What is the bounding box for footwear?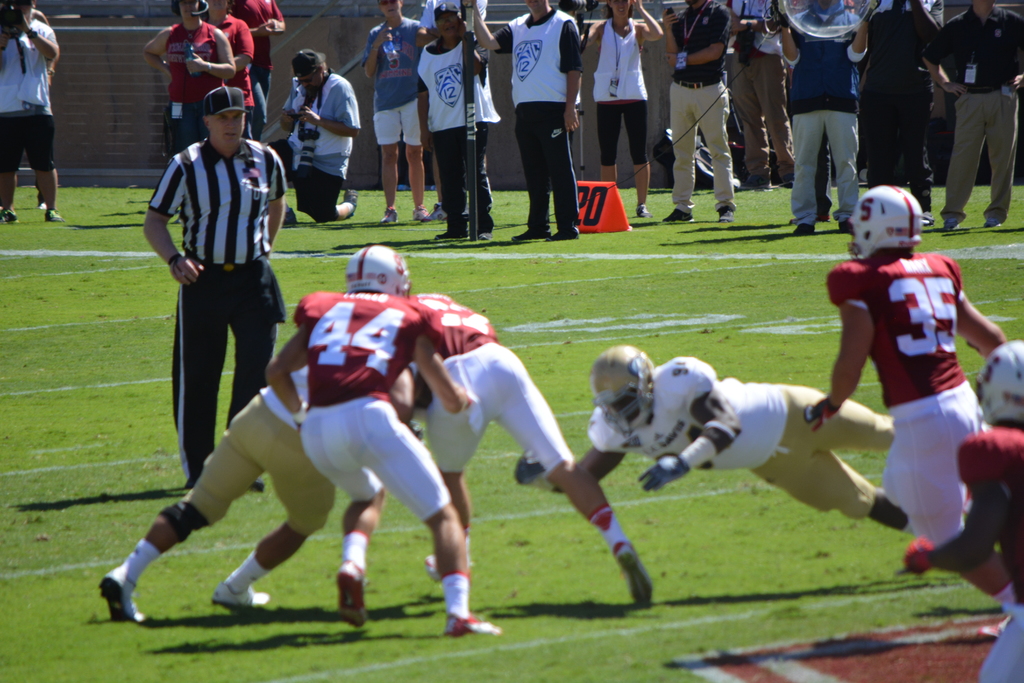
left=716, top=206, right=733, bottom=220.
